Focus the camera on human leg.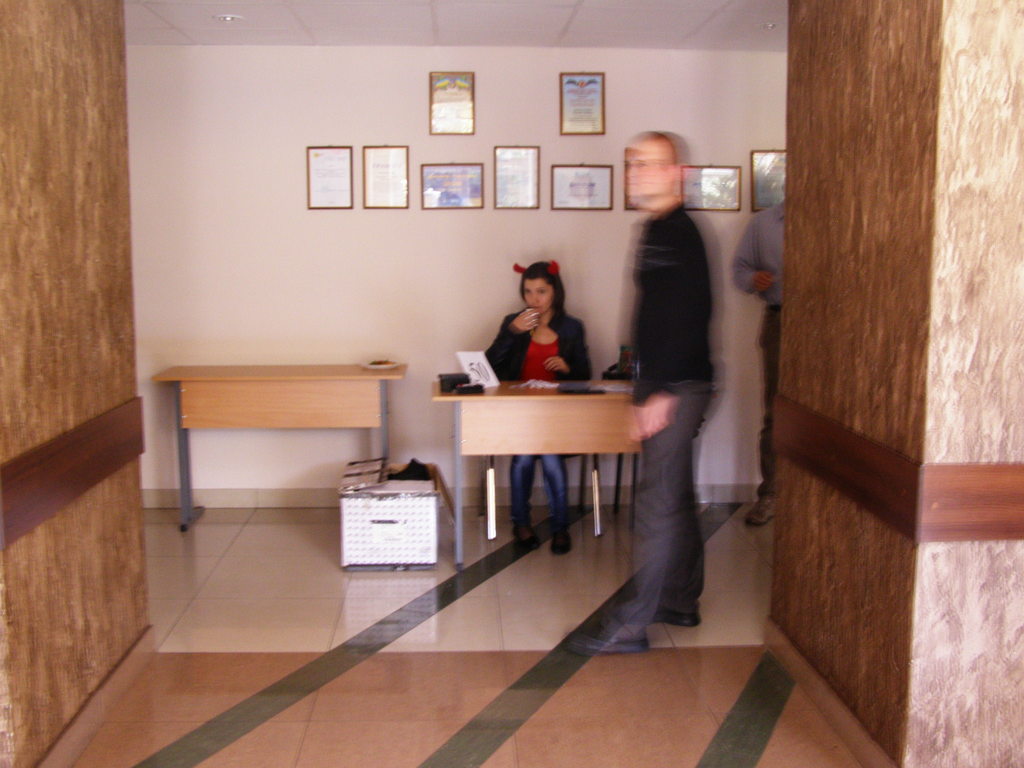
Focus region: [650, 429, 689, 616].
